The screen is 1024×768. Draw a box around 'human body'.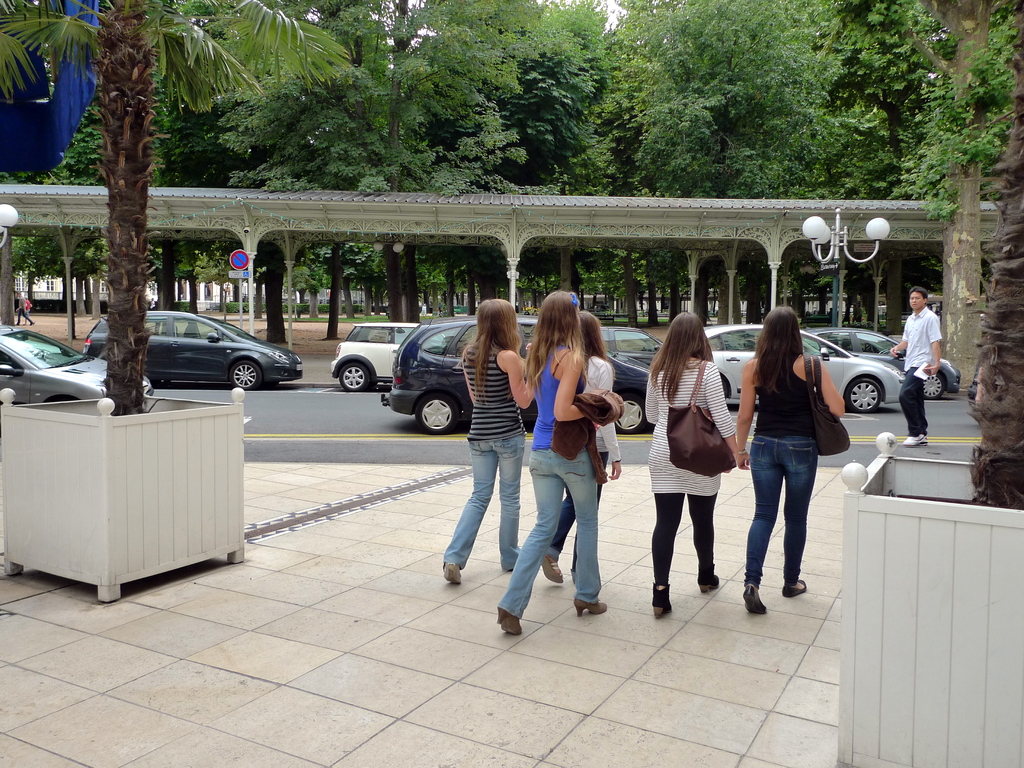
652,299,749,616.
